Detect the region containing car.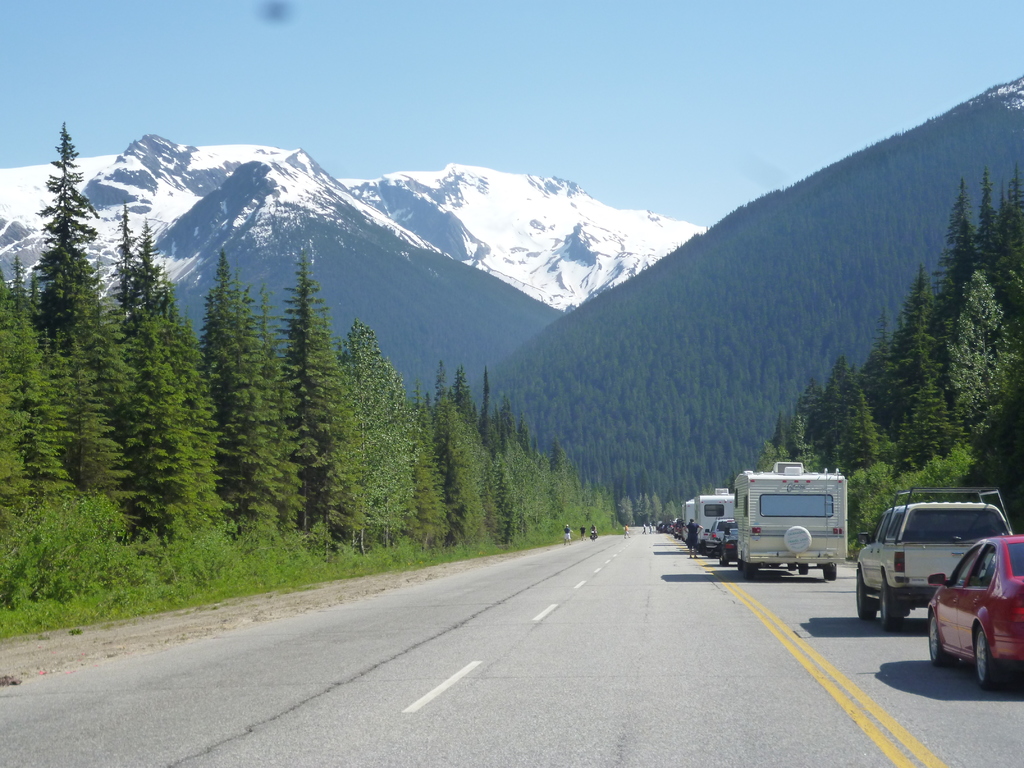
box=[707, 517, 732, 556].
